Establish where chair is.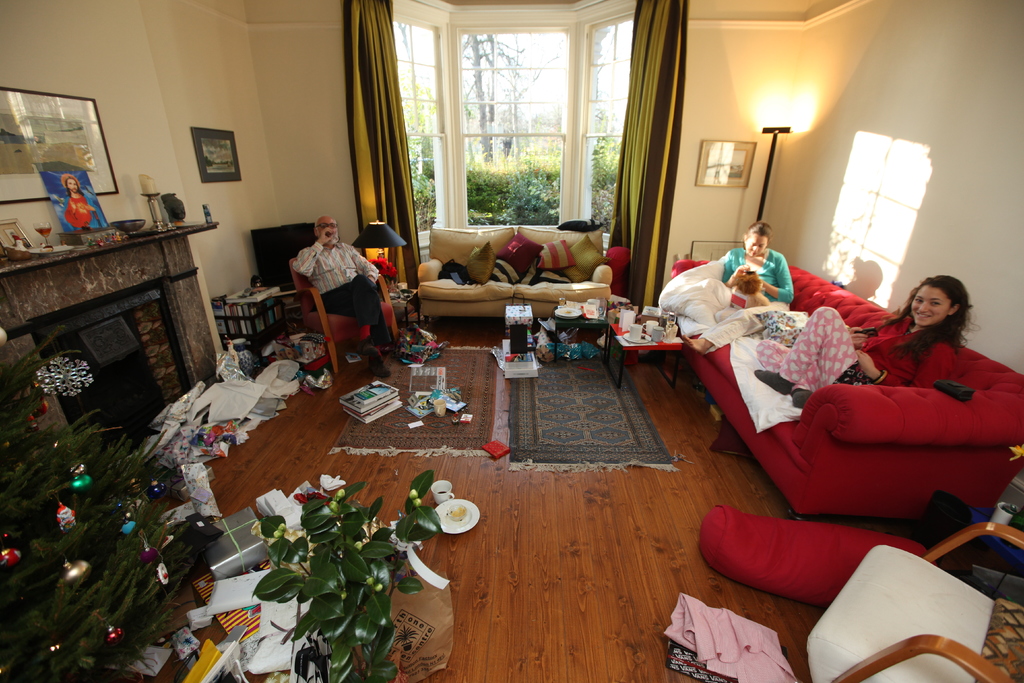
Established at l=298, t=254, r=405, b=377.
